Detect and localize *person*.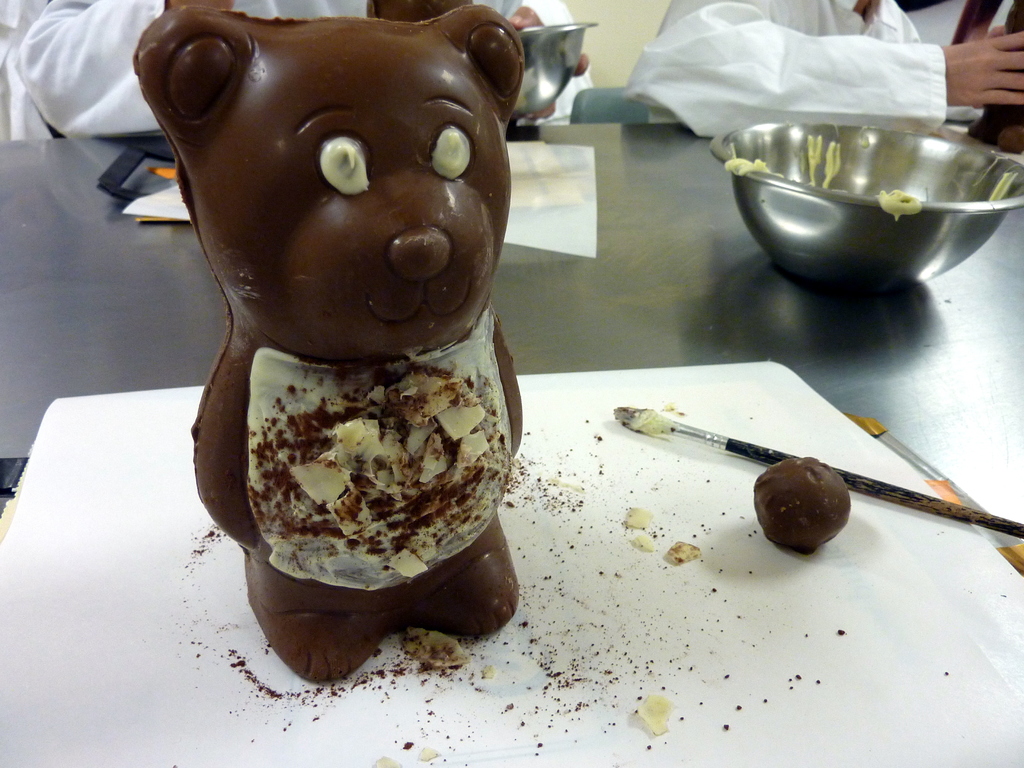
Localized at <region>621, 0, 1023, 142</region>.
